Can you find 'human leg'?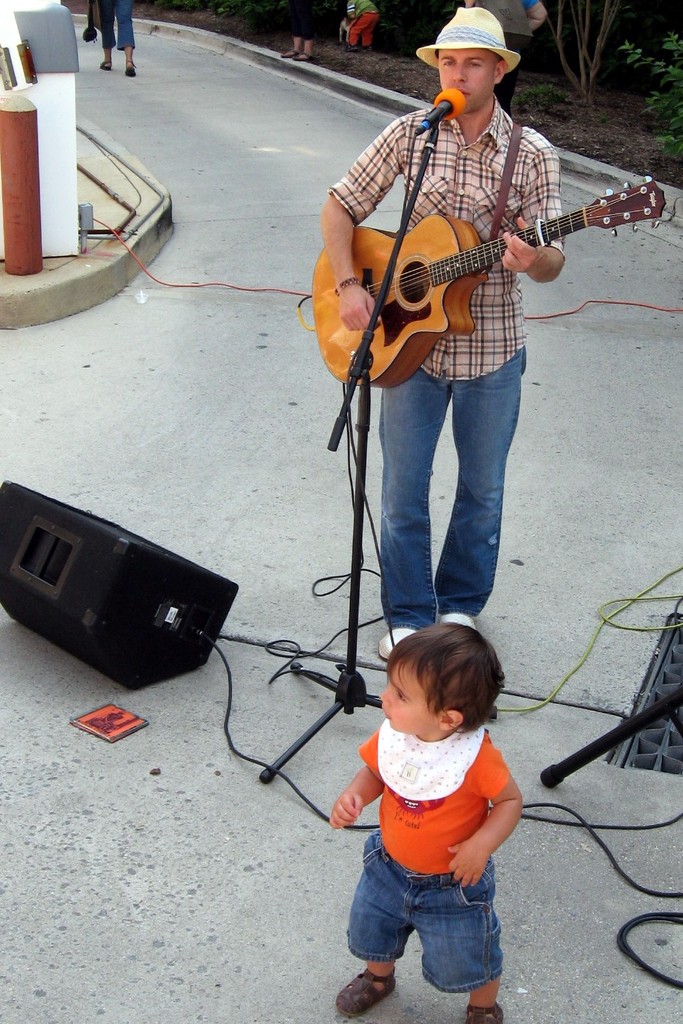
Yes, bounding box: detection(418, 873, 504, 1023).
